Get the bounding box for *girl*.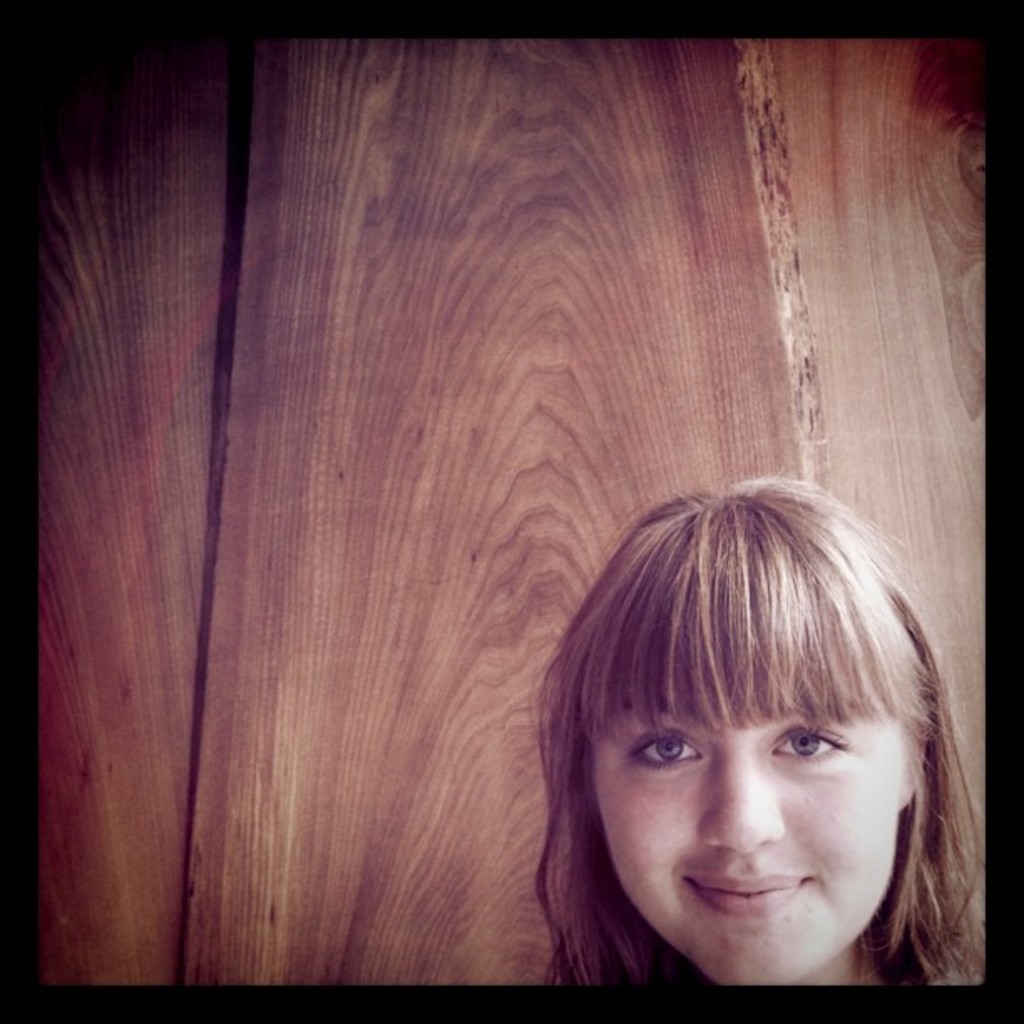
[534, 468, 984, 984].
